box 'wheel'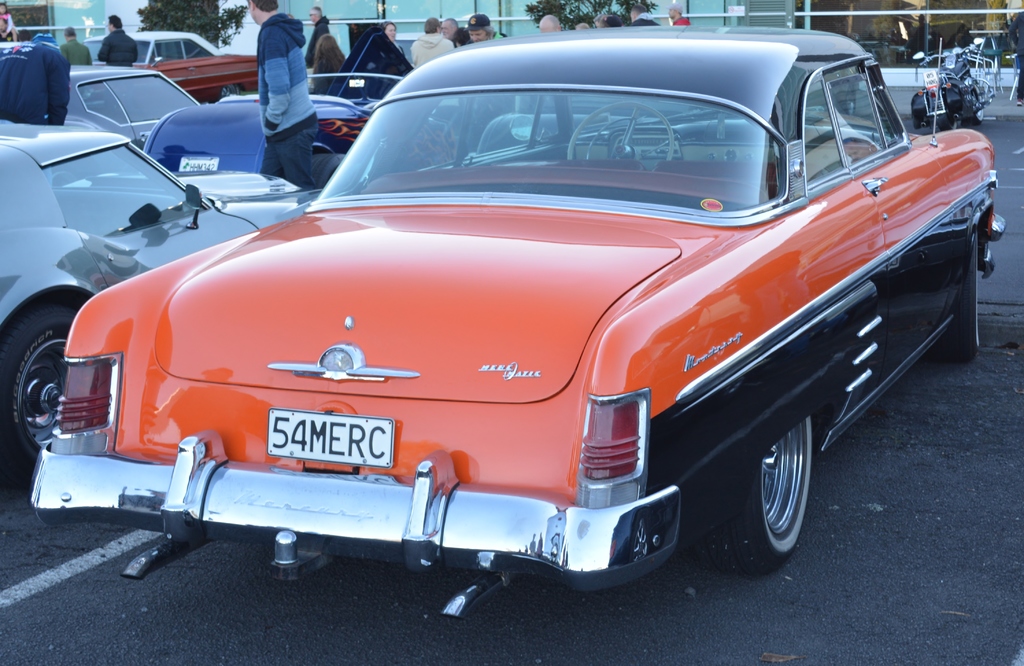
x1=559, y1=99, x2=677, y2=169
